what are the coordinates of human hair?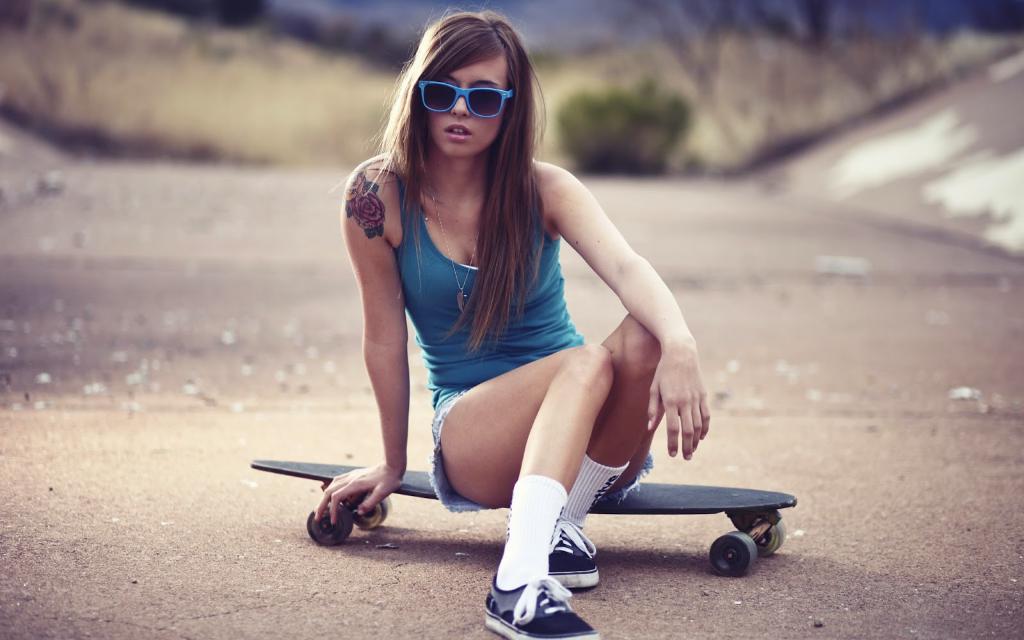
326:0:554:355.
